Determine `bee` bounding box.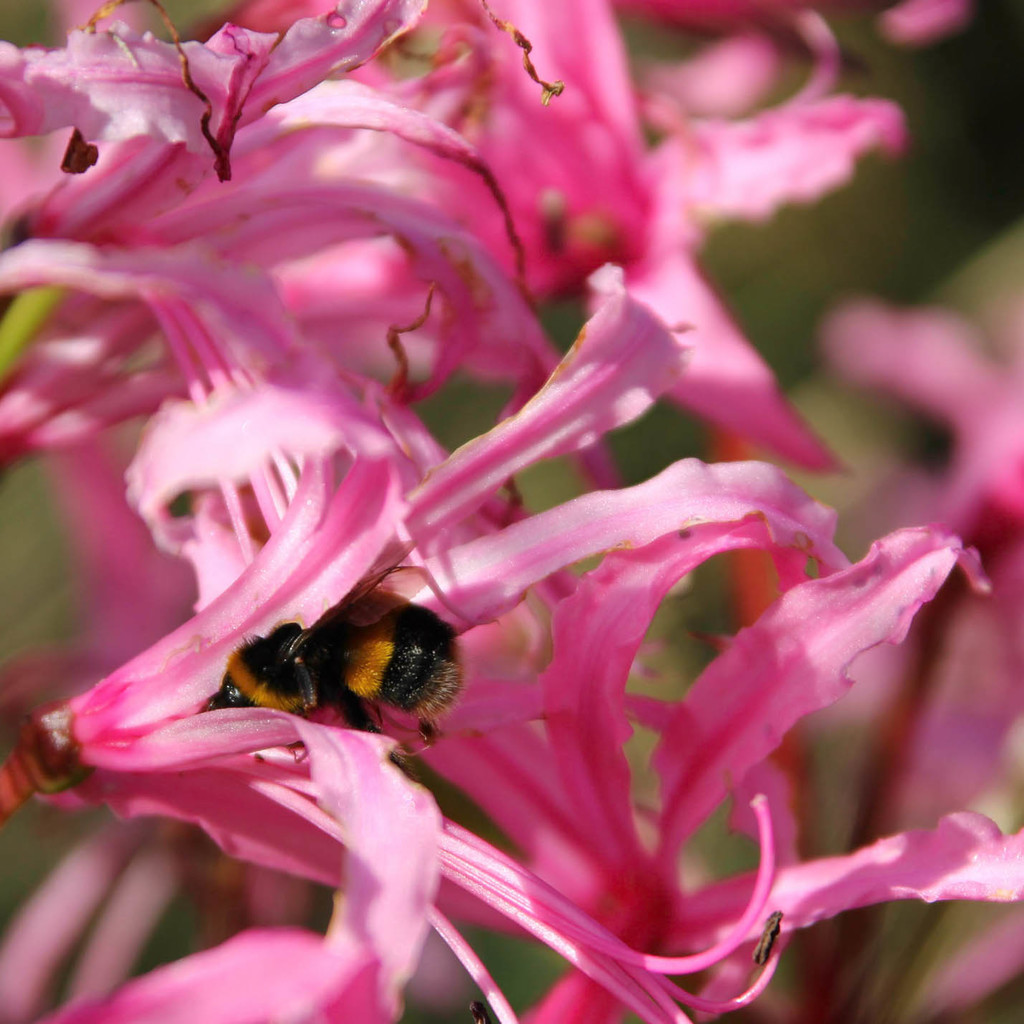
Determined: detection(198, 585, 484, 780).
